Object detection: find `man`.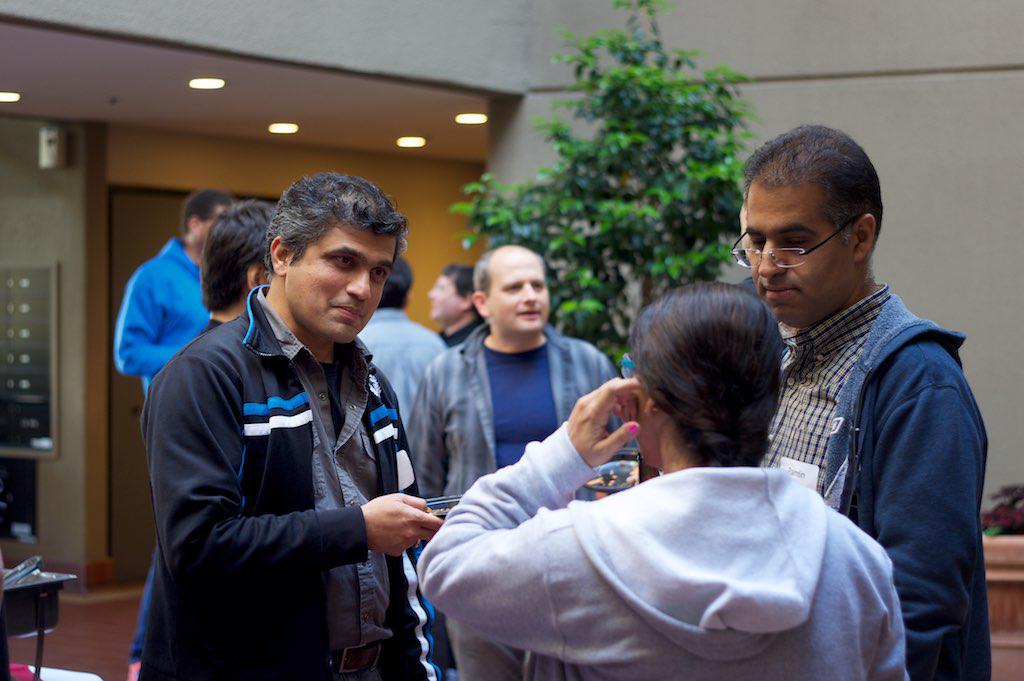
left=427, top=264, right=488, bottom=349.
